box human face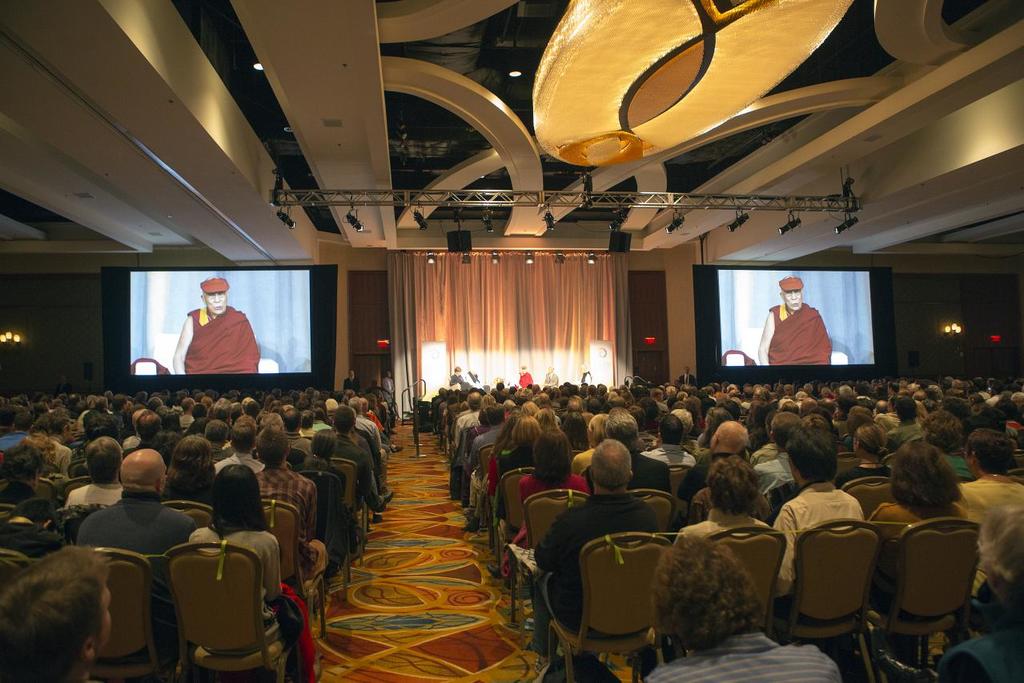
region(480, 402, 501, 428)
